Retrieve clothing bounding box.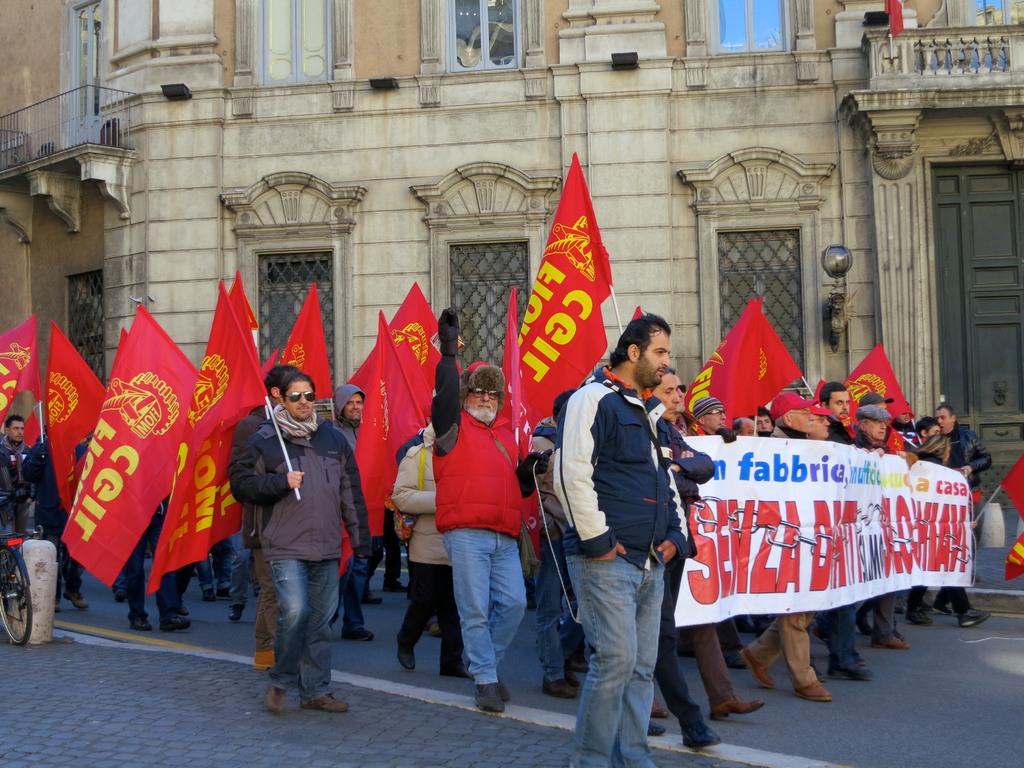
Bounding box: bbox(741, 611, 817, 690).
